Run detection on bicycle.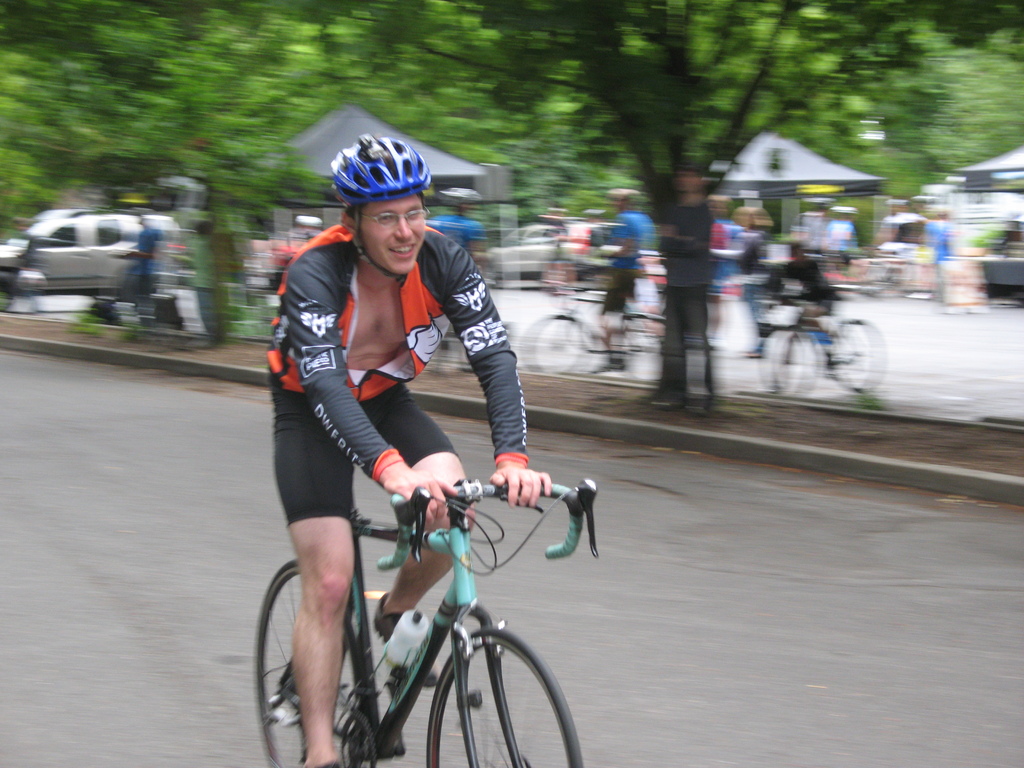
Result: 756:294:886:401.
